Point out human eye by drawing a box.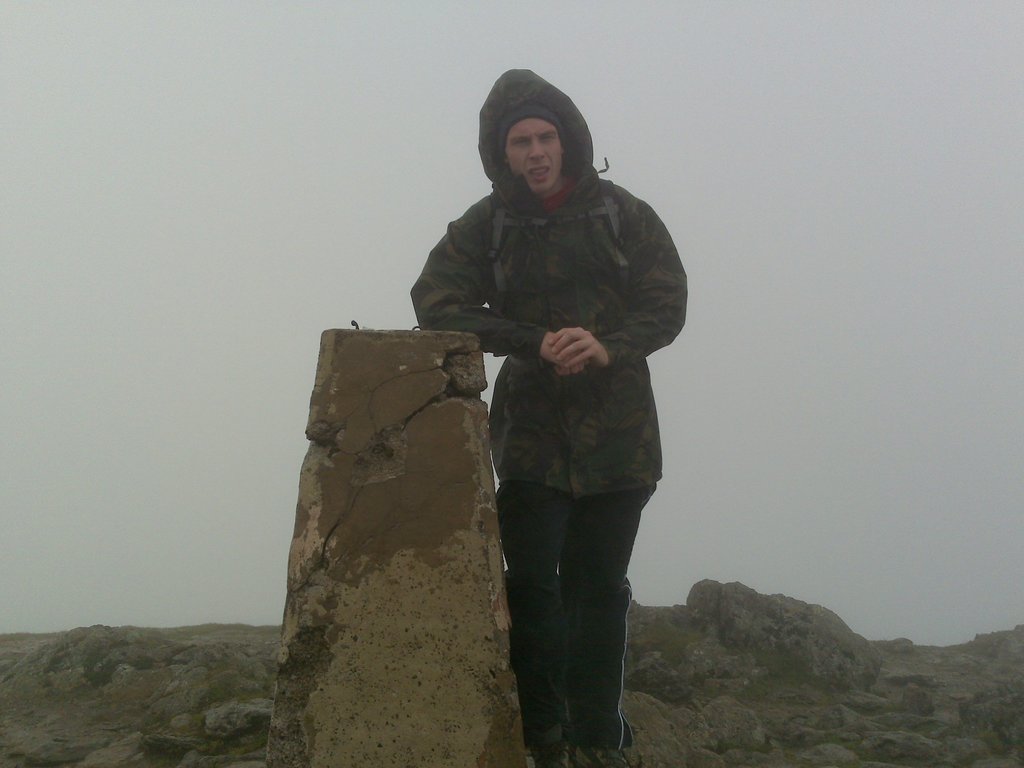
{"x1": 540, "y1": 134, "x2": 557, "y2": 141}.
